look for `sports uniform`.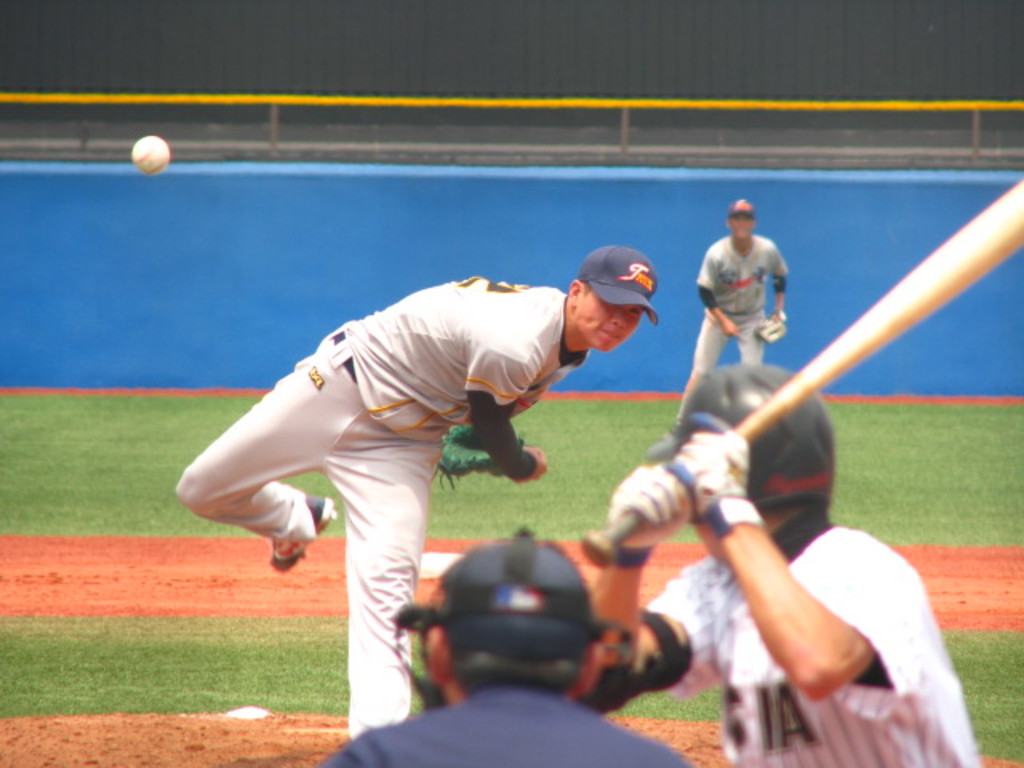
Found: (x1=653, y1=510, x2=992, y2=766).
